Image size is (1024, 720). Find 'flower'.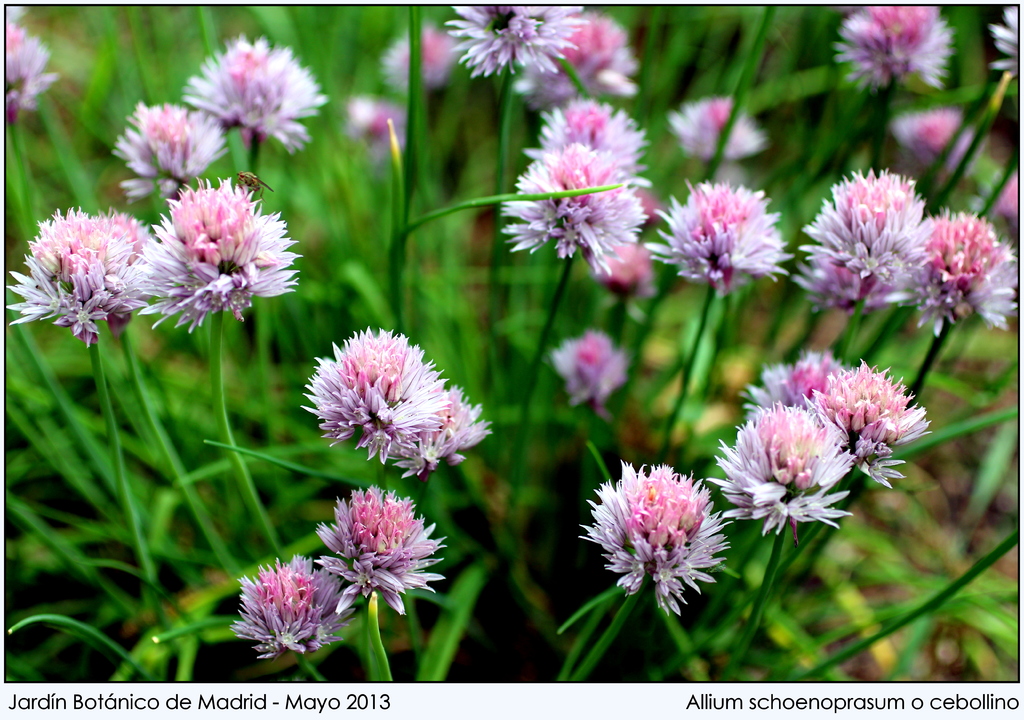
bbox(116, 179, 305, 338).
